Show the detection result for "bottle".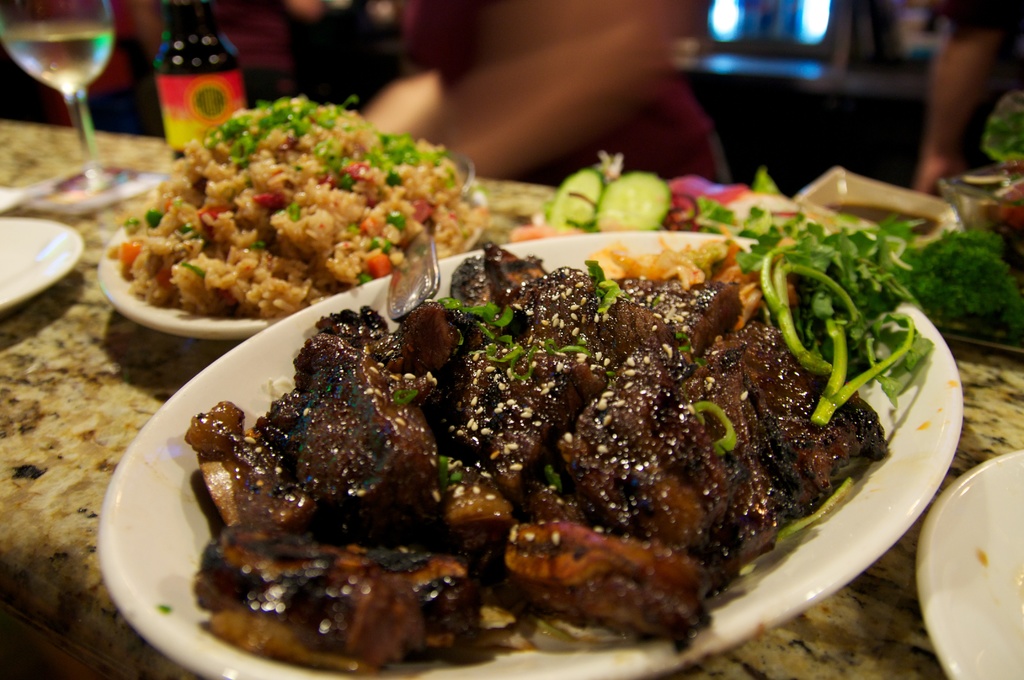
[148,0,250,166].
